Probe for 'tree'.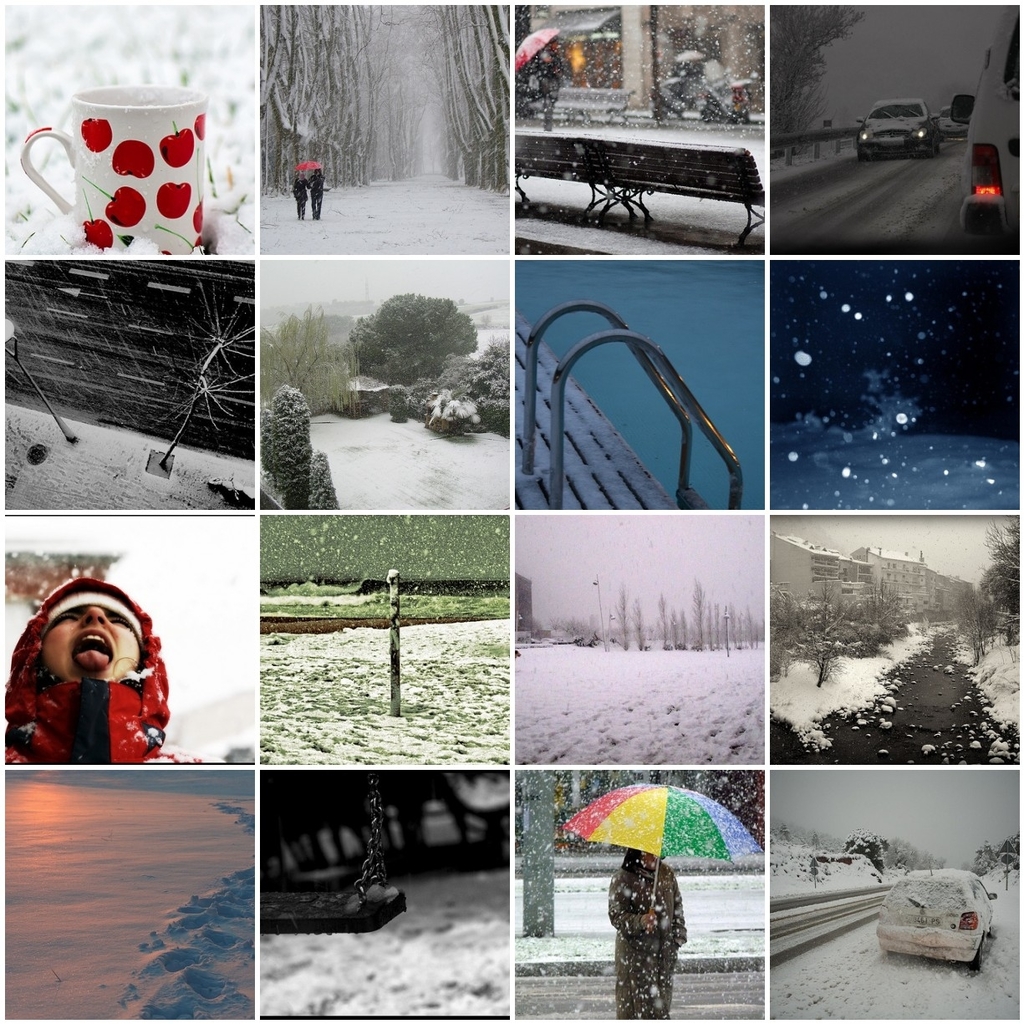
Probe result: rect(725, 603, 733, 644).
